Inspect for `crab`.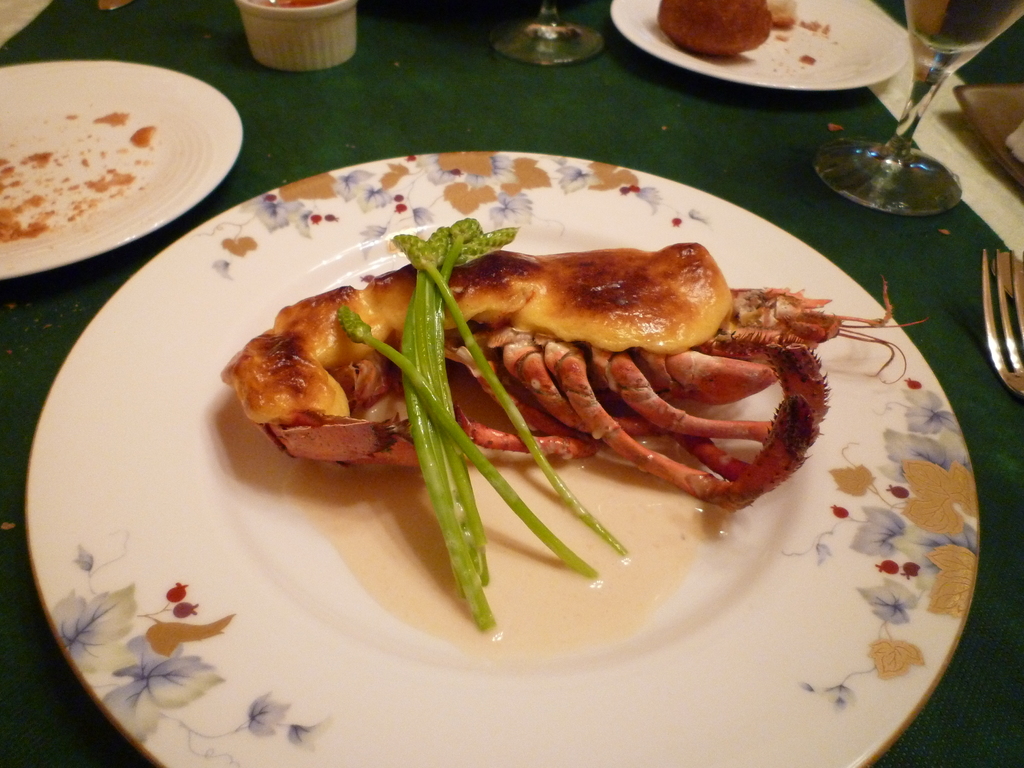
Inspection: x1=220 y1=234 x2=927 y2=518.
